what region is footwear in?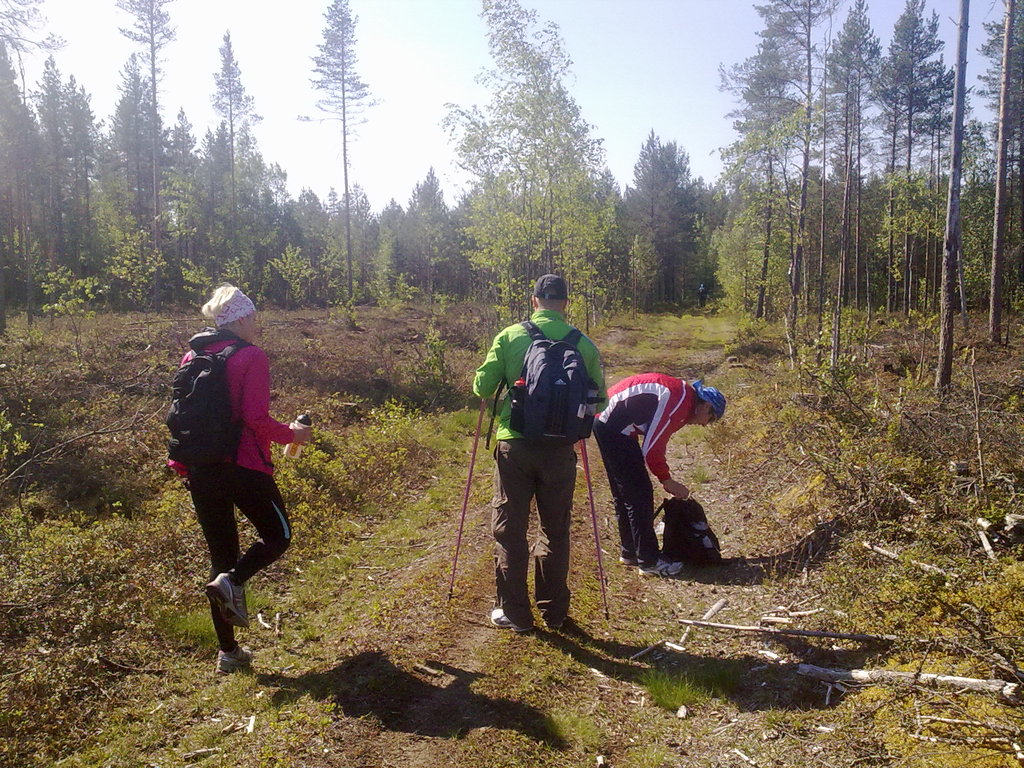
detection(542, 609, 571, 628).
